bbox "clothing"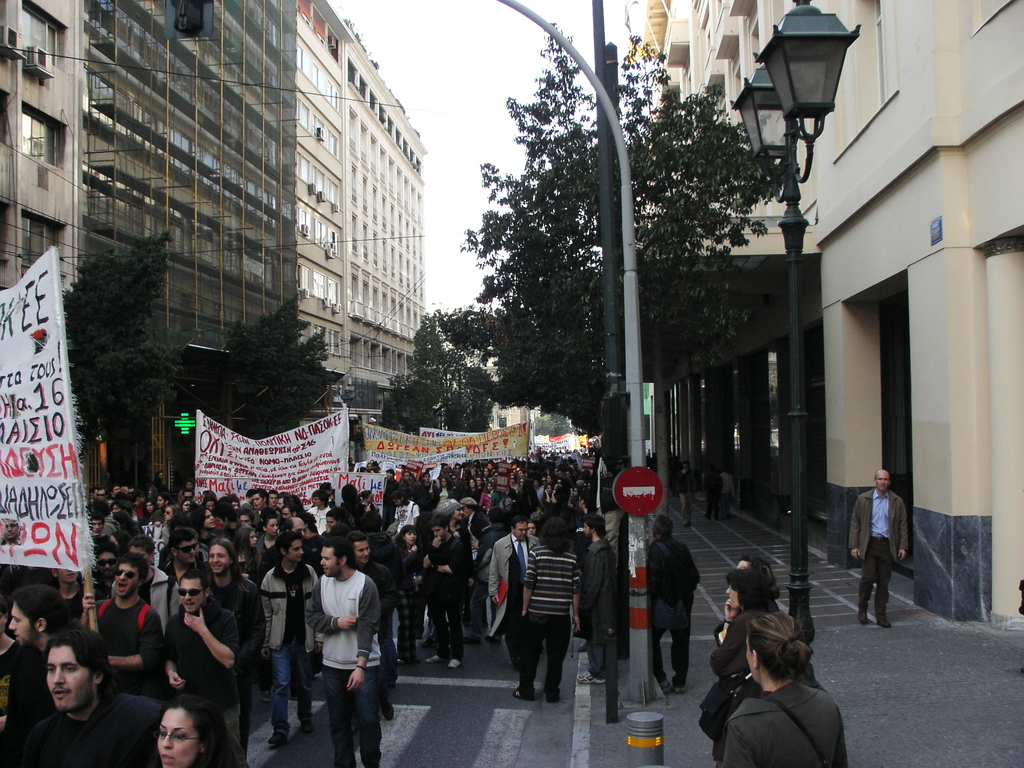
[142, 565, 172, 613]
